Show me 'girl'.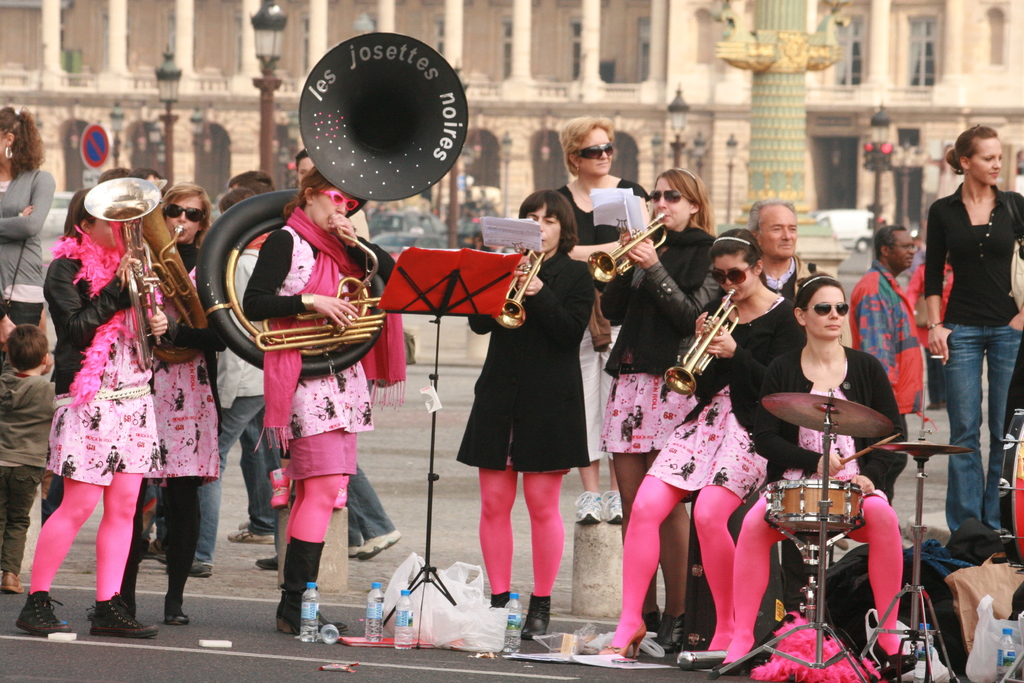
'girl' is here: pyautogui.locateOnScreen(13, 189, 163, 647).
